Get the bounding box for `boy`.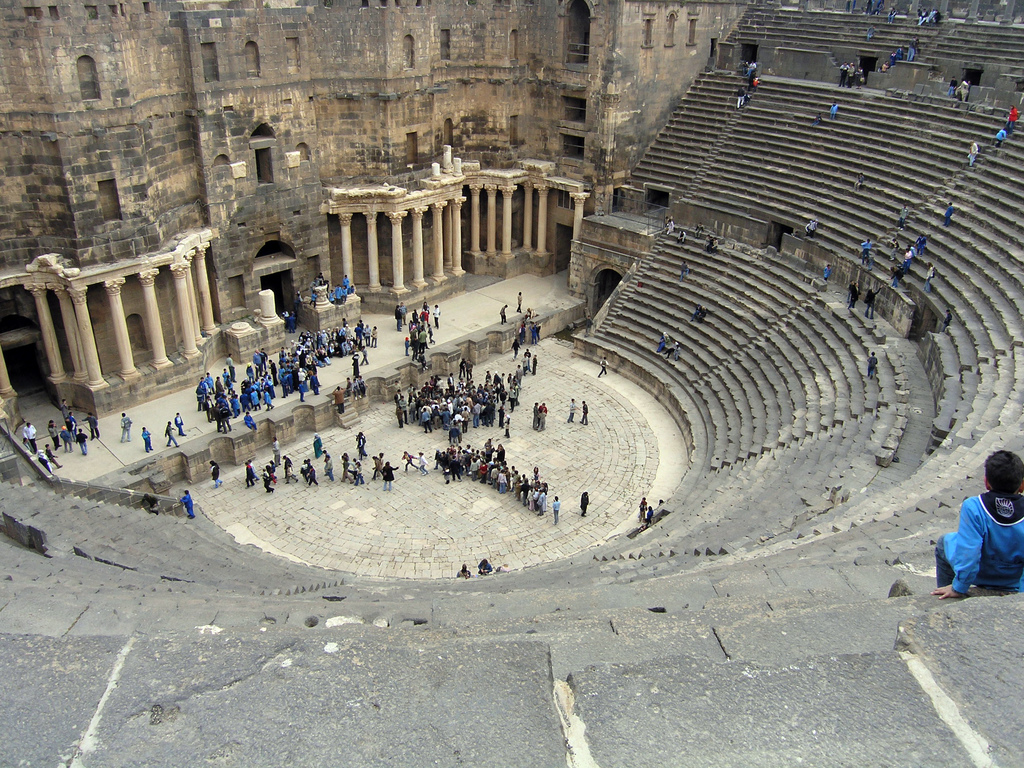
578, 402, 588, 424.
